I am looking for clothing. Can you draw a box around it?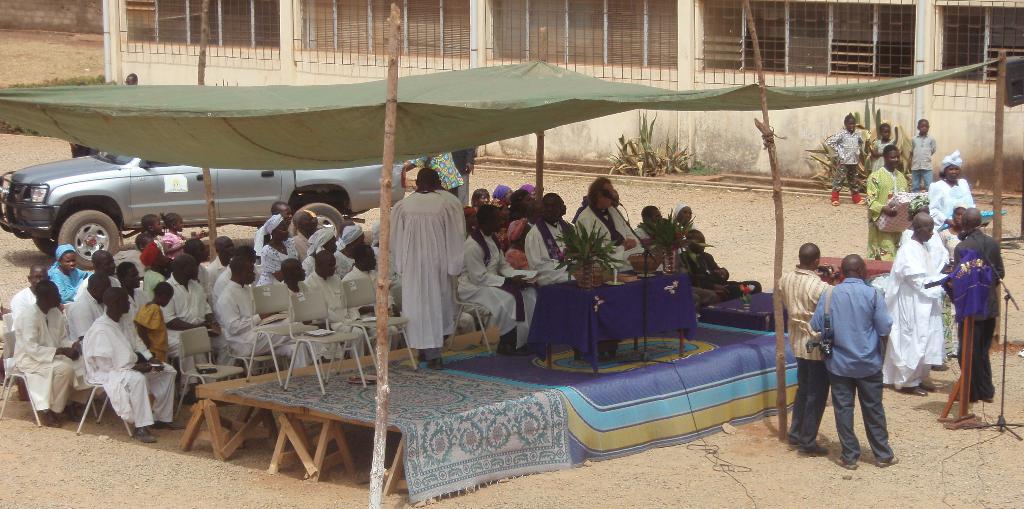
Sure, the bounding box is <box>955,223,1007,404</box>.
